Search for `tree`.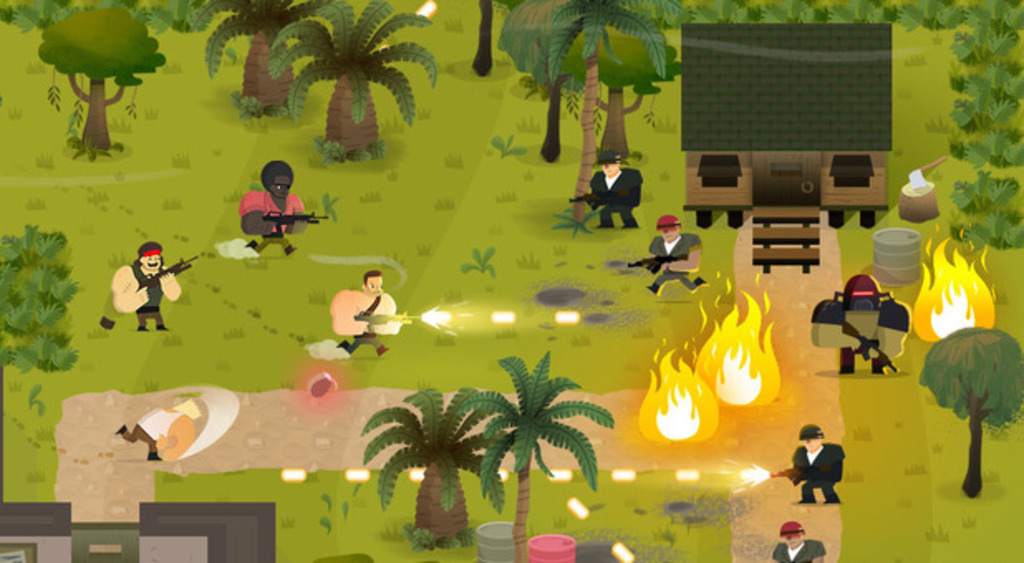
Found at 181:0:315:113.
